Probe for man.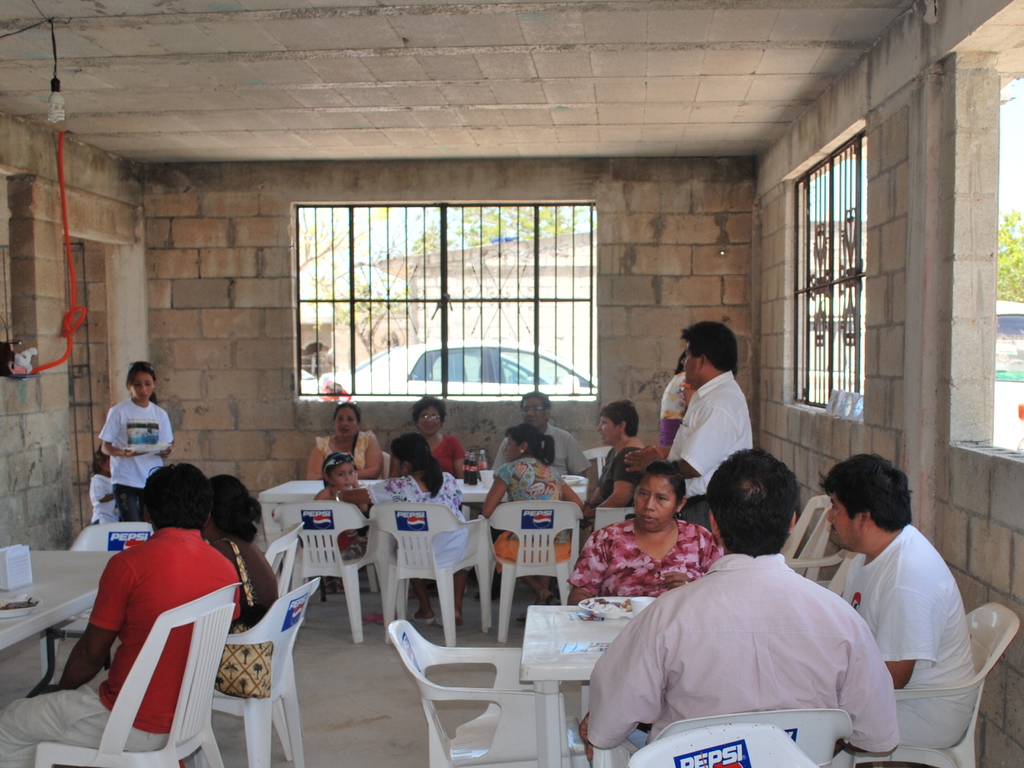
Probe result: [x1=556, y1=449, x2=899, y2=767].
